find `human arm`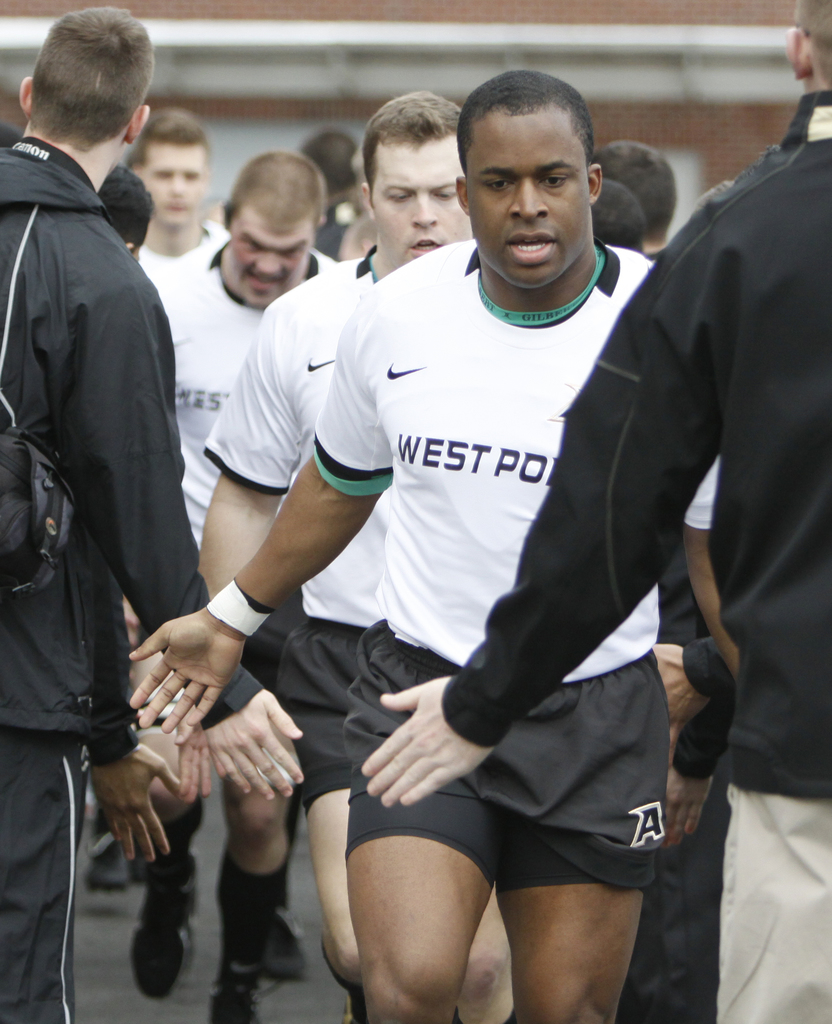
344/192/738/815
